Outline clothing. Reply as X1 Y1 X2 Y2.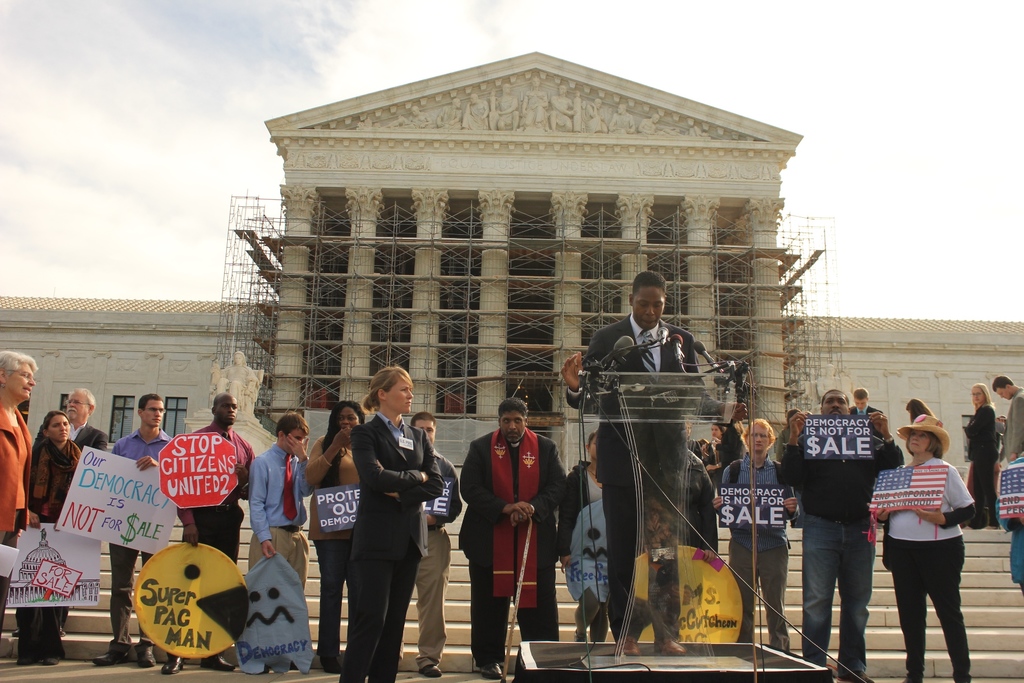
773 444 909 674.
